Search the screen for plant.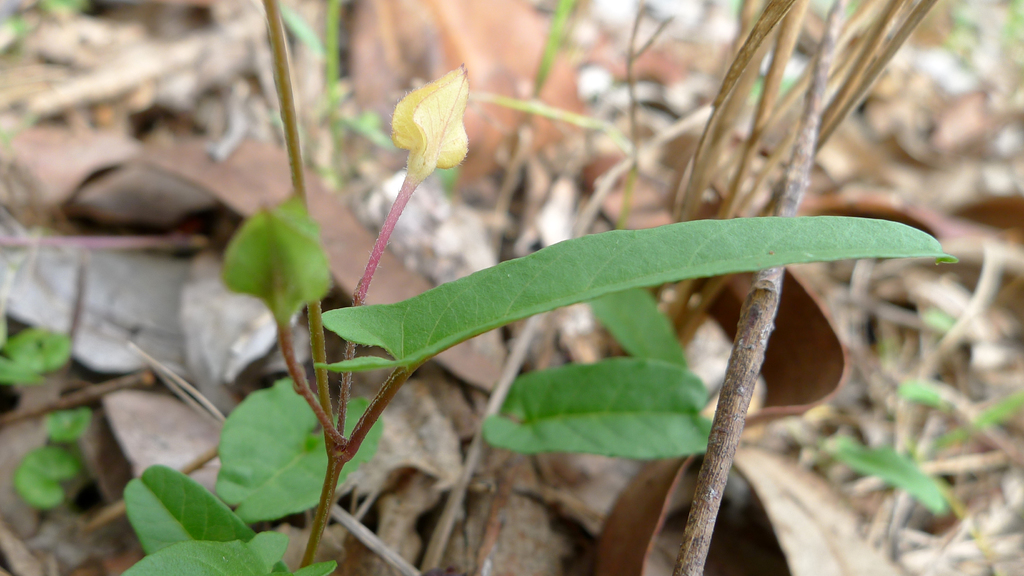
Found at bbox=[0, 0, 963, 575].
